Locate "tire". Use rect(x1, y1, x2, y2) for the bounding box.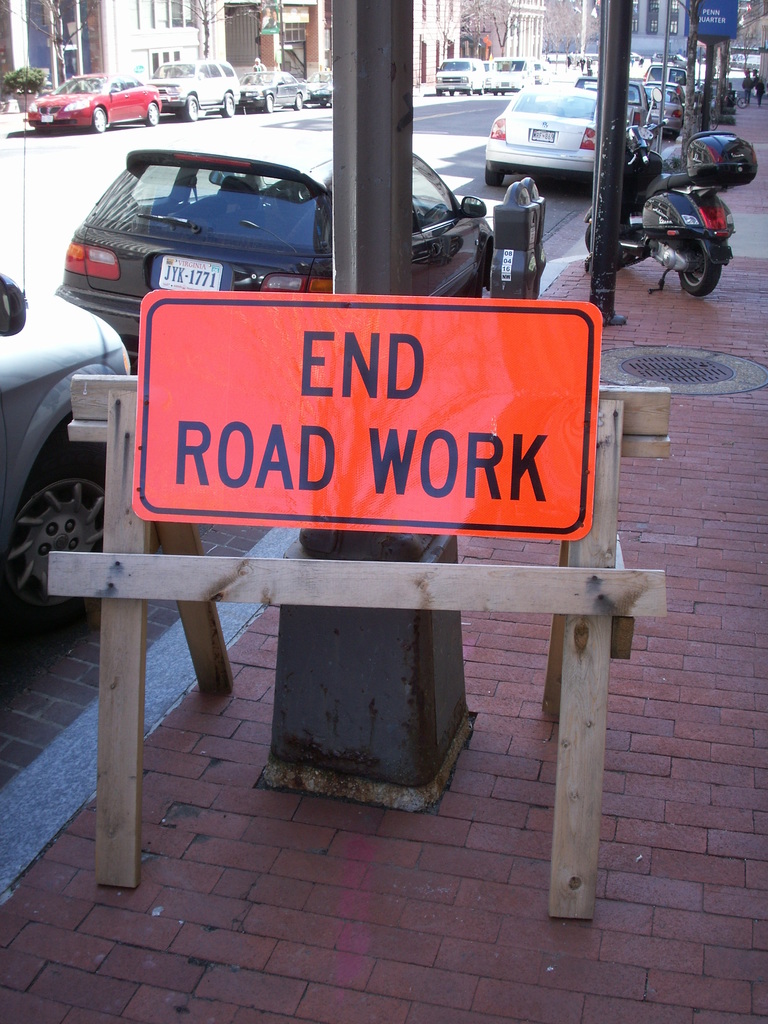
rect(5, 433, 108, 624).
